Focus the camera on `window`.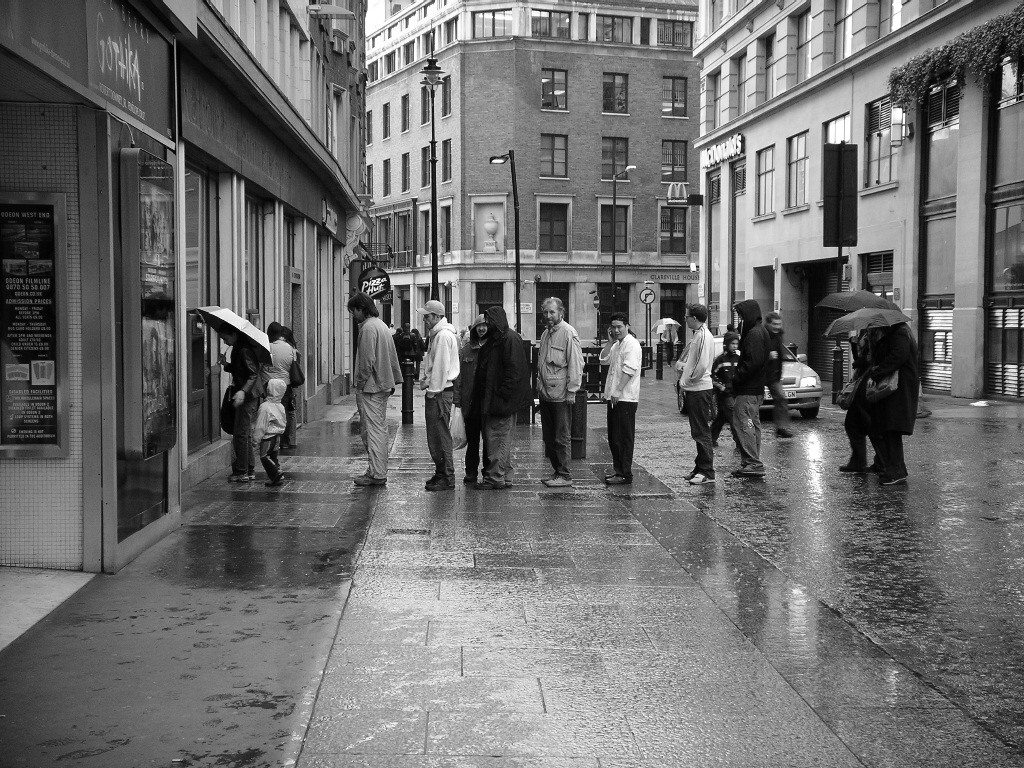
Focus region: l=657, t=68, r=690, b=121.
